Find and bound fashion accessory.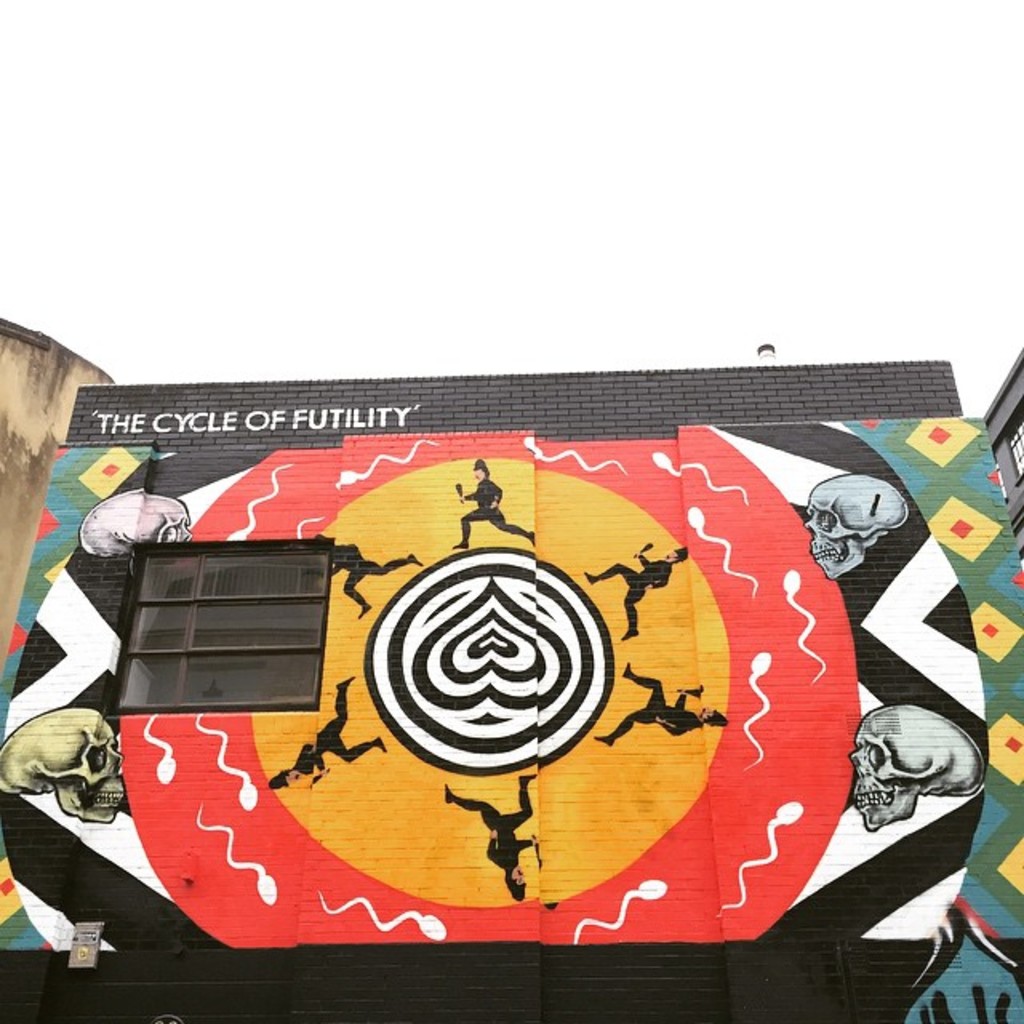
Bound: 506:883:526:899.
